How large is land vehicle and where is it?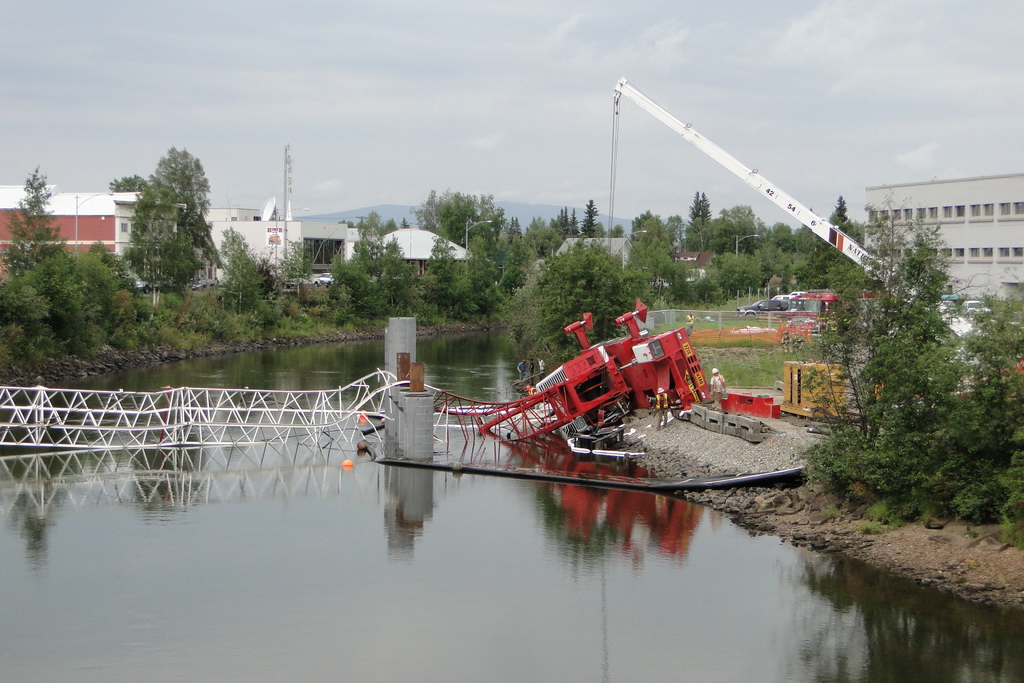
Bounding box: box(449, 325, 765, 443).
